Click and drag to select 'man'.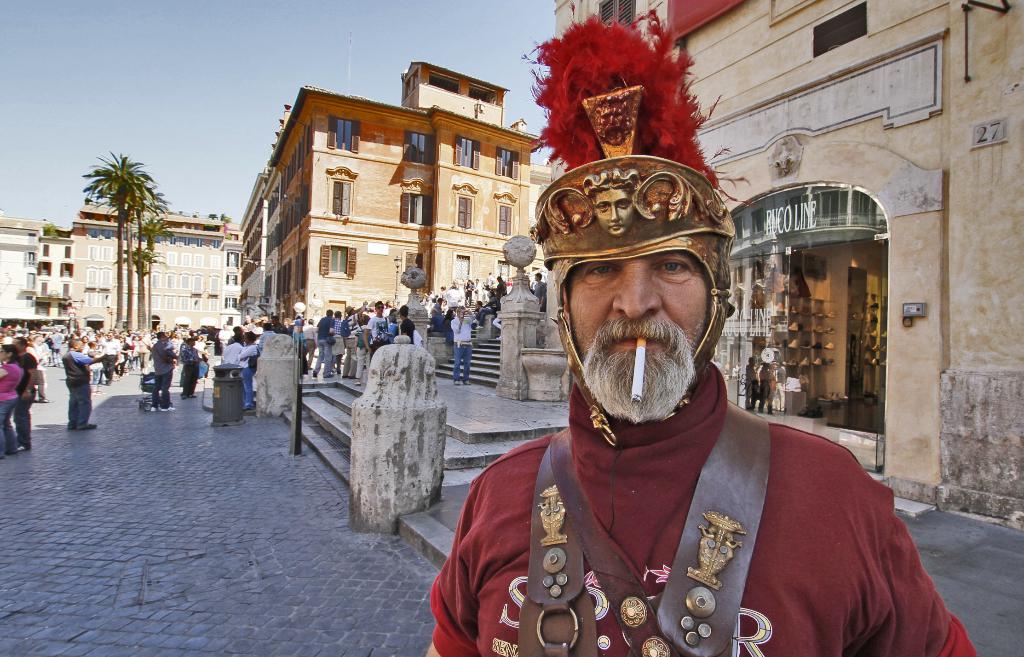
Selection: x1=399, y1=304, x2=416, y2=344.
